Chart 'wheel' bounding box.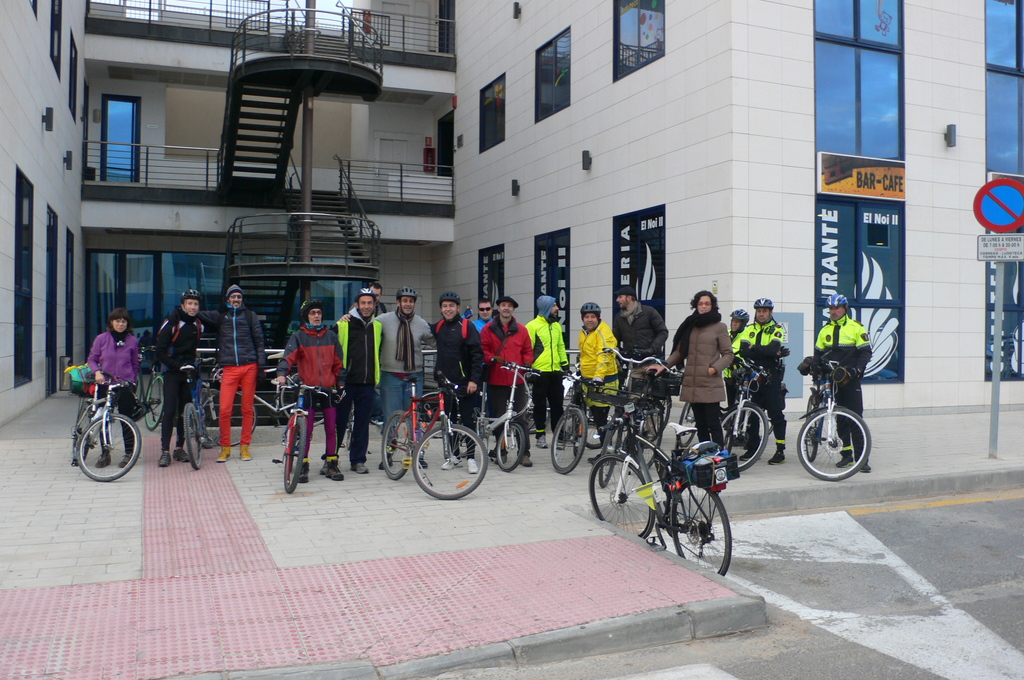
Charted: (x1=184, y1=405, x2=202, y2=468).
